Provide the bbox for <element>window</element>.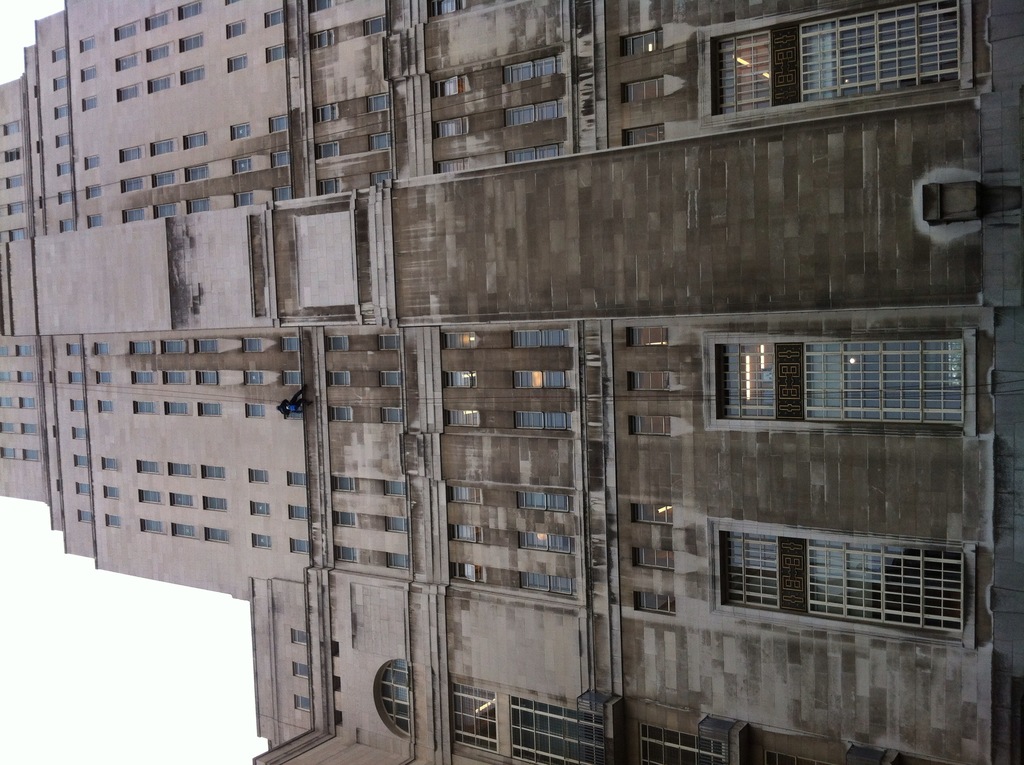
rect(130, 369, 157, 387).
